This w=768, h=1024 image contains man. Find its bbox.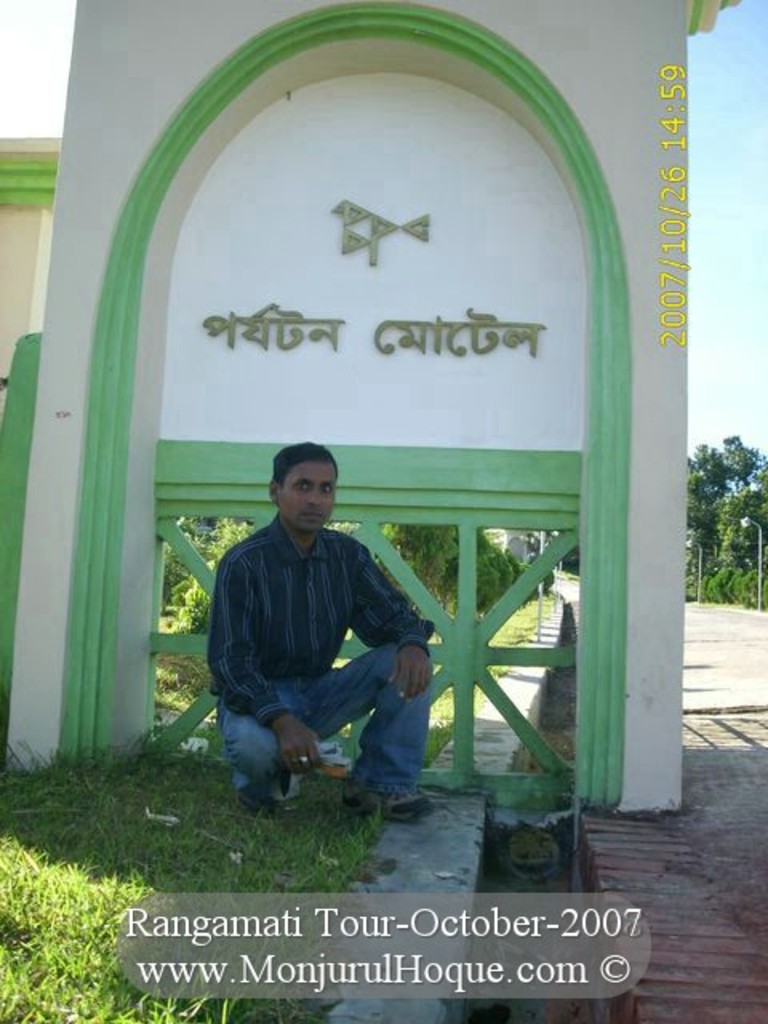
(x1=197, y1=445, x2=448, y2=819).
